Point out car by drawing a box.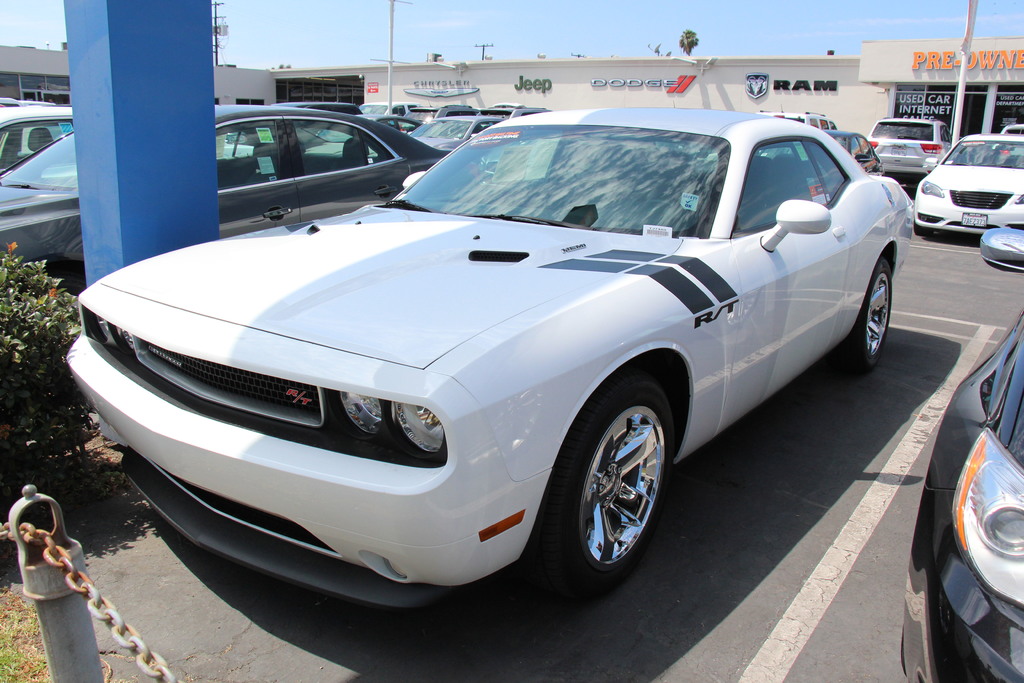
909/131/1023/236.
